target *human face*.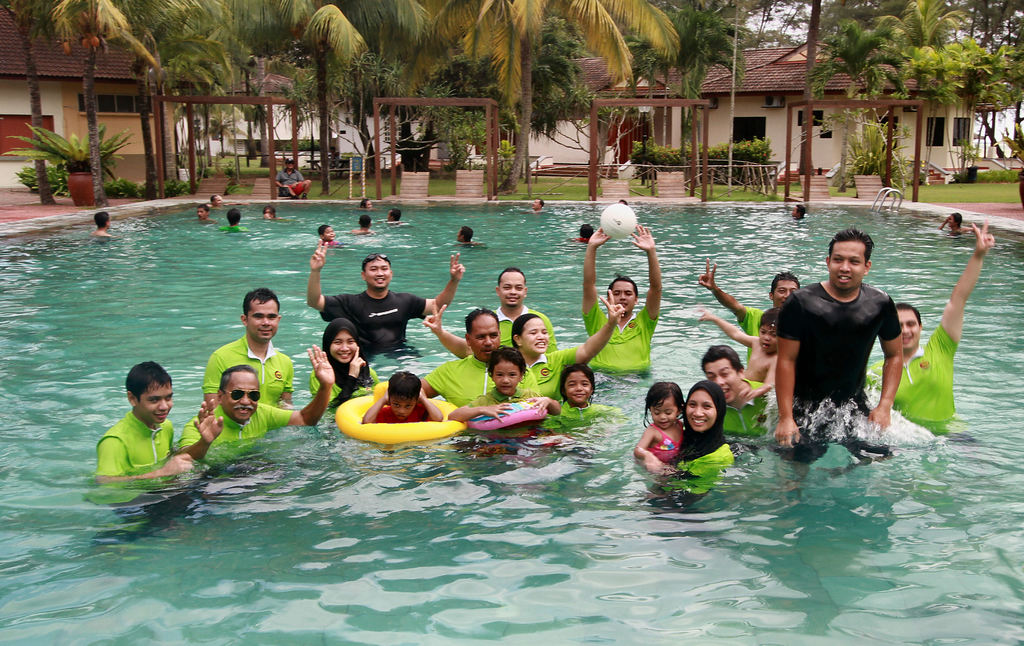
Target region: [x1=754, y1=323, x2=776, y2=355].
